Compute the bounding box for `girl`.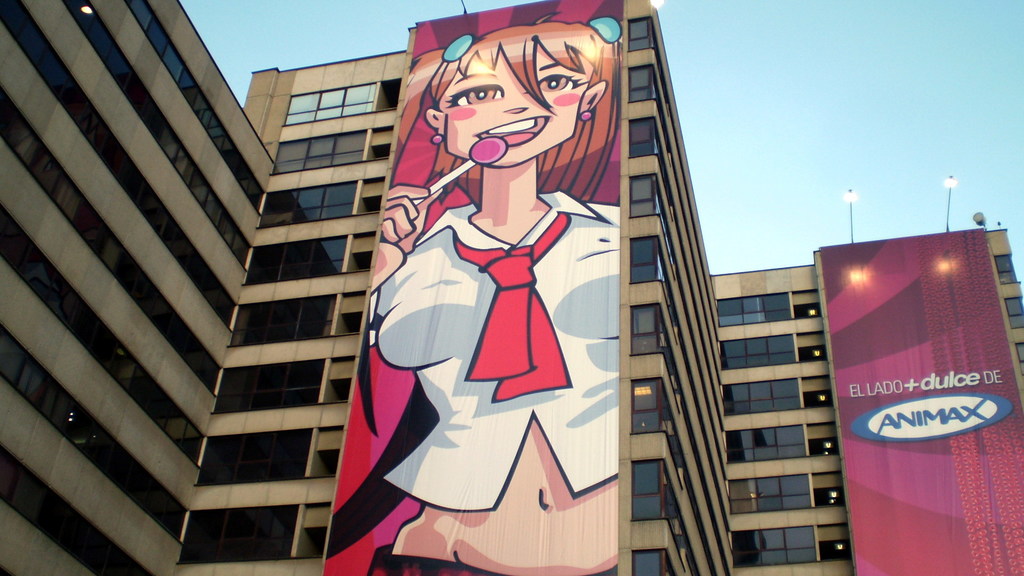
376,16,624,575.
